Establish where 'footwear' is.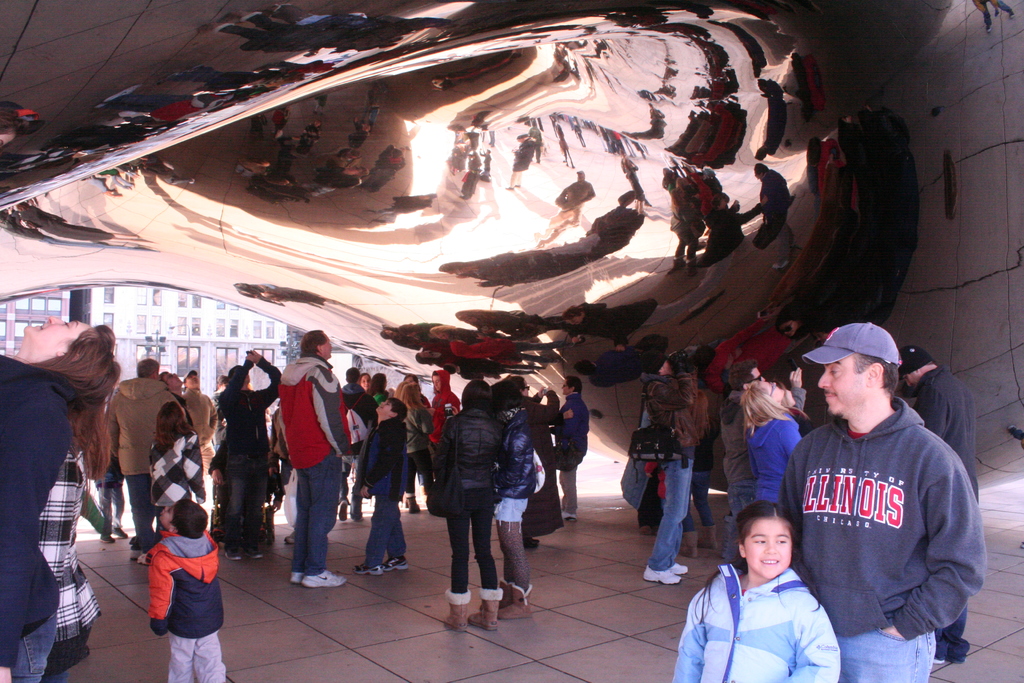
Established at {"x1": 505, "y1": 581, "x2": 534, "y2": 620}.
